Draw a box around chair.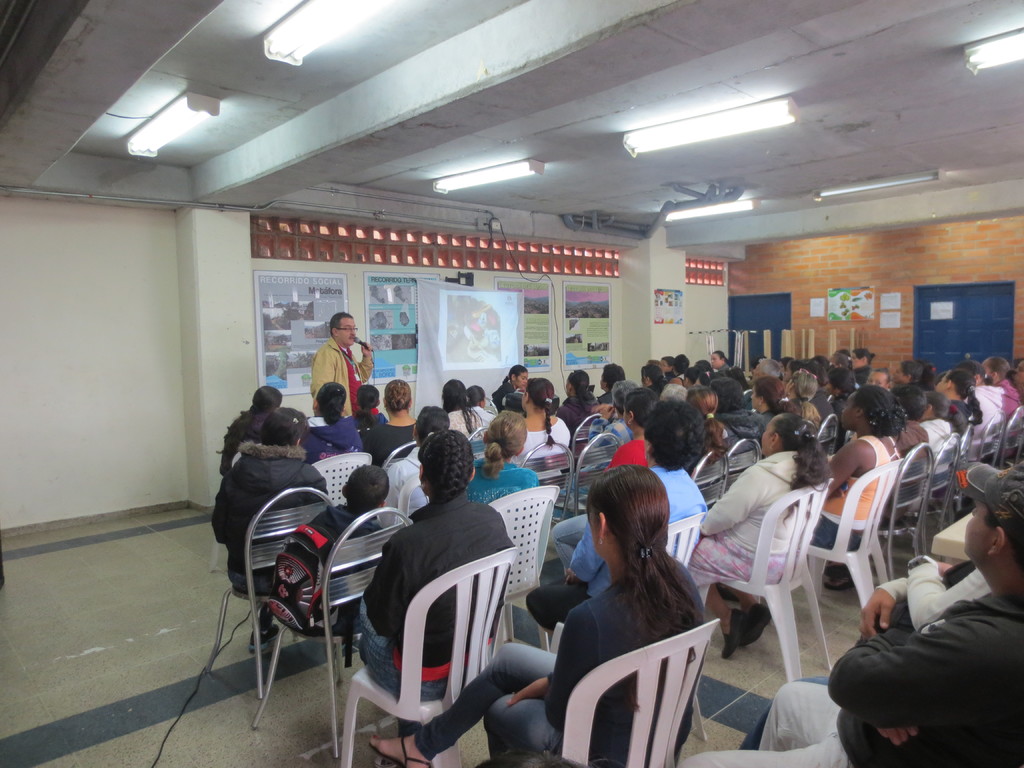
crop(810, 413, 837, 451).
